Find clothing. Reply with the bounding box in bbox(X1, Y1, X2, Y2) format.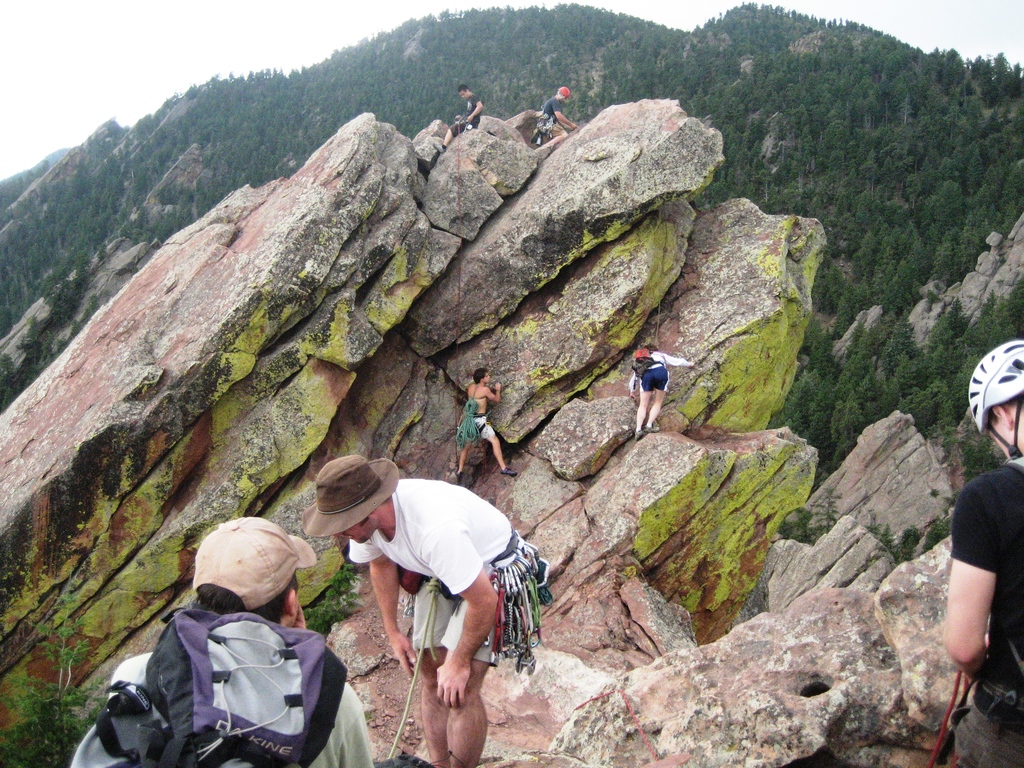
bbox(634, 359, 669, 393).
